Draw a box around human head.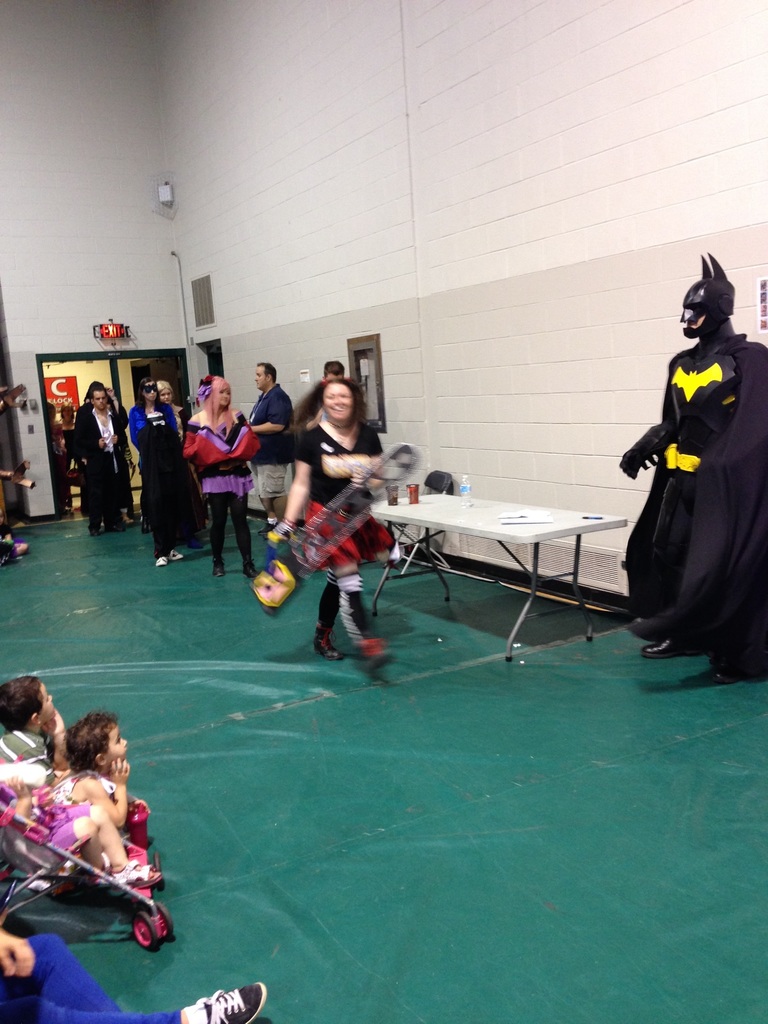
309:355:383:431.
